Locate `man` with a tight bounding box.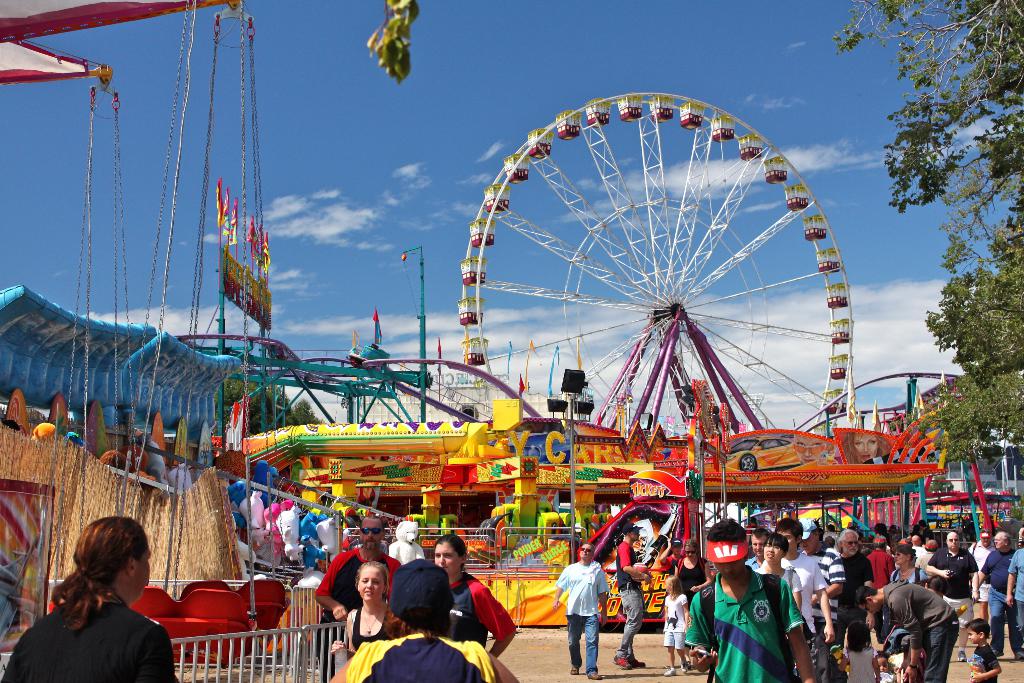
box=[611, 523, 650, 667].
